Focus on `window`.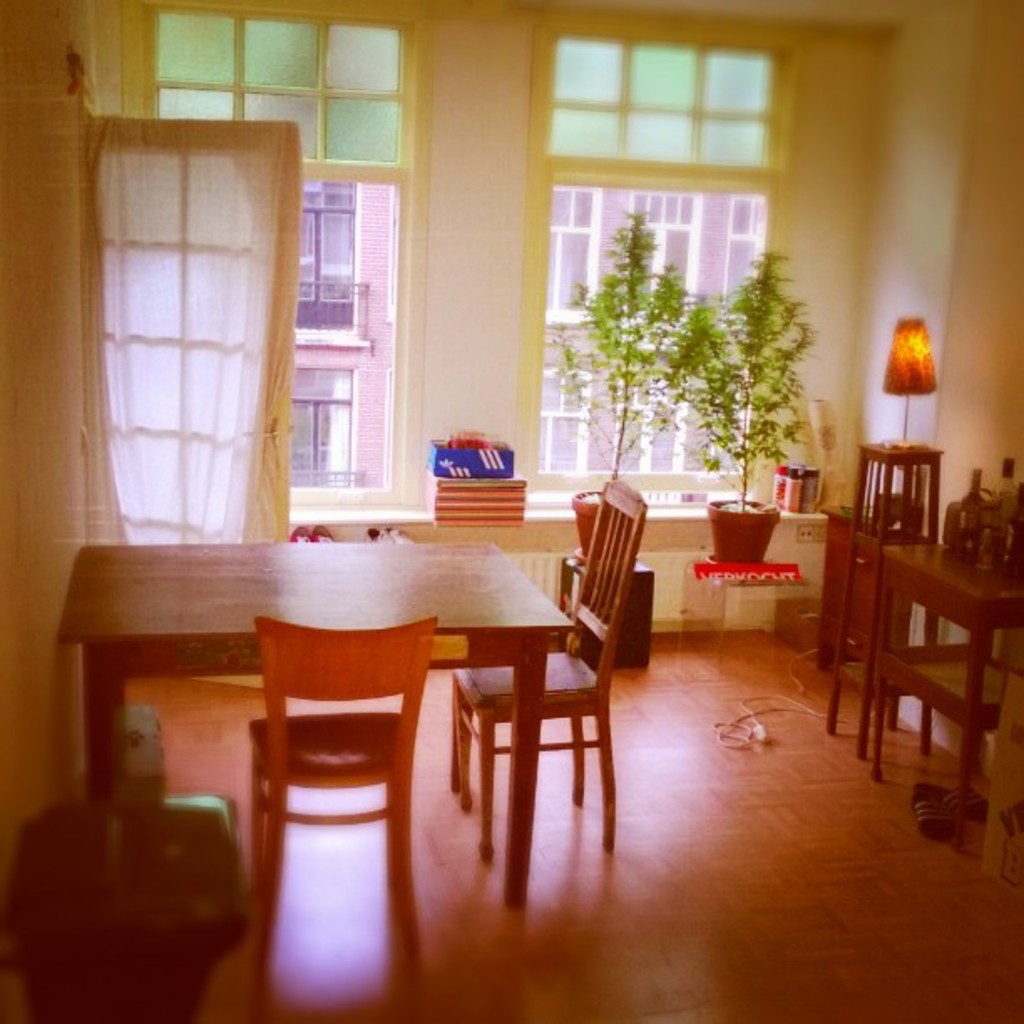
Focused at <box>540,376,589,470</box>.
